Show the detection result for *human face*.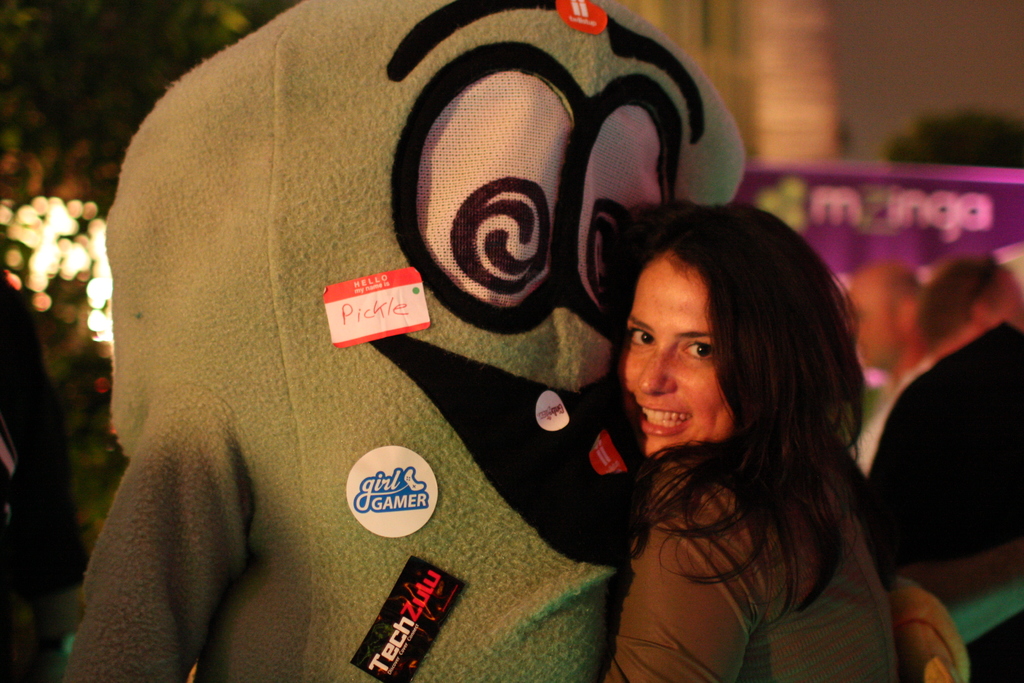
{"left": 628, "top": 240, "right": 754, "bottom": 477}.
